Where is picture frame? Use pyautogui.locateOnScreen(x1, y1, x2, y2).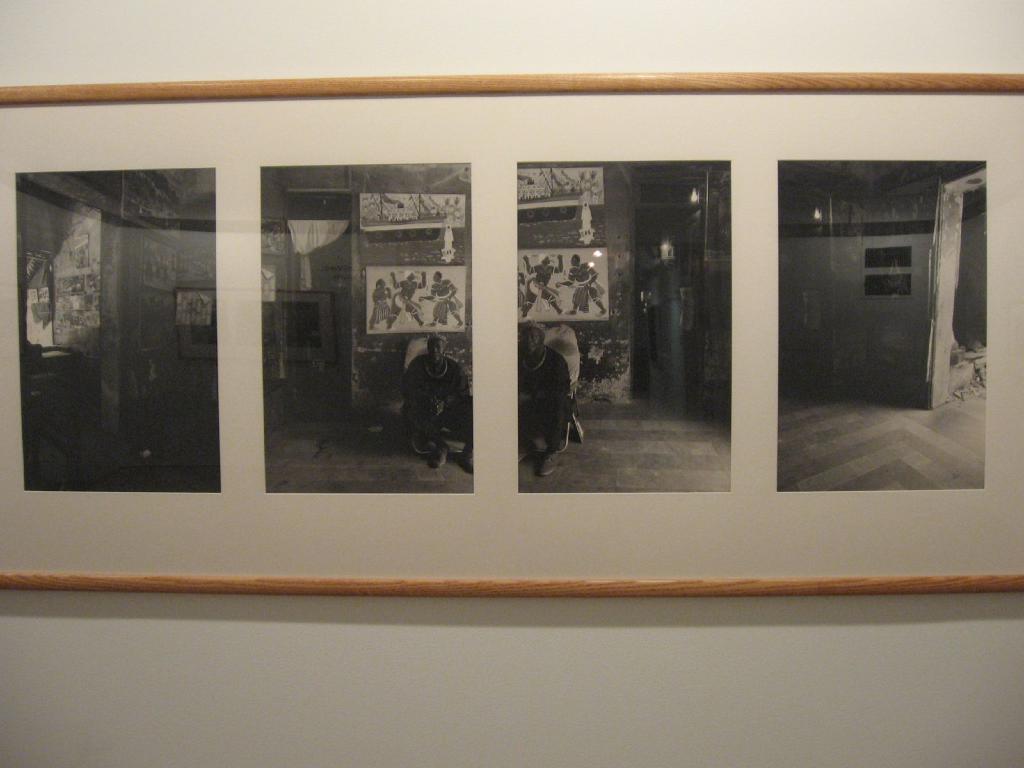
pyautogui.locateOnScreen(0, 73, 1023, 598).
